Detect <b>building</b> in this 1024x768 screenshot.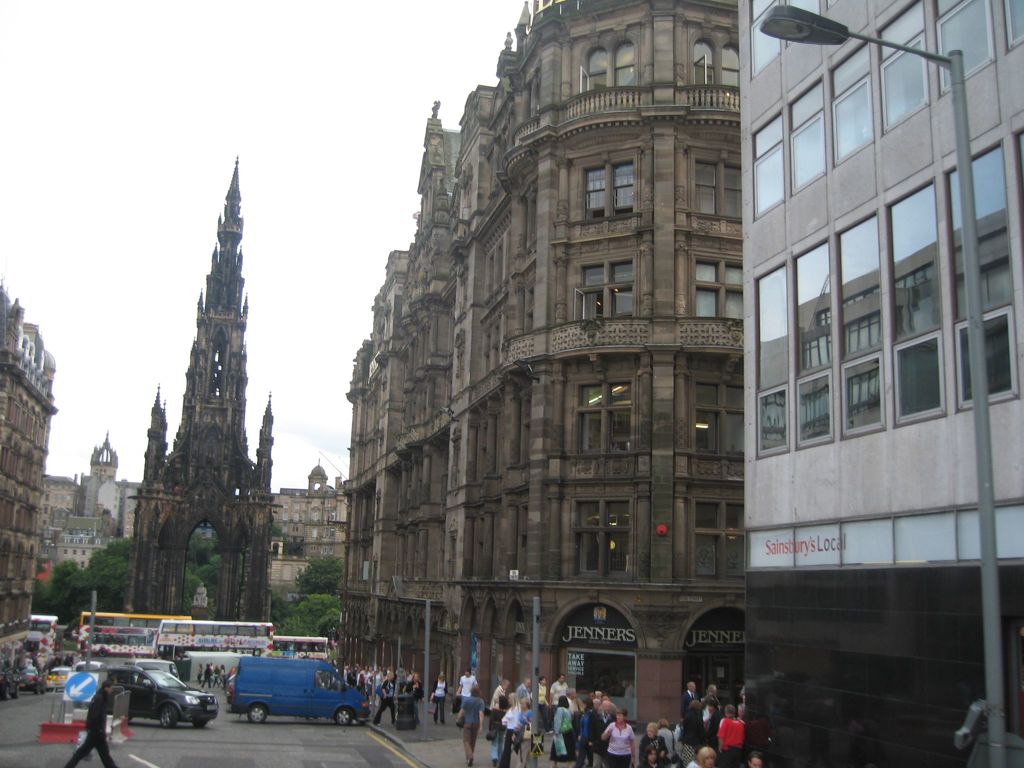
Detection: x1=124, y1=156, x2=284, y2=620.
